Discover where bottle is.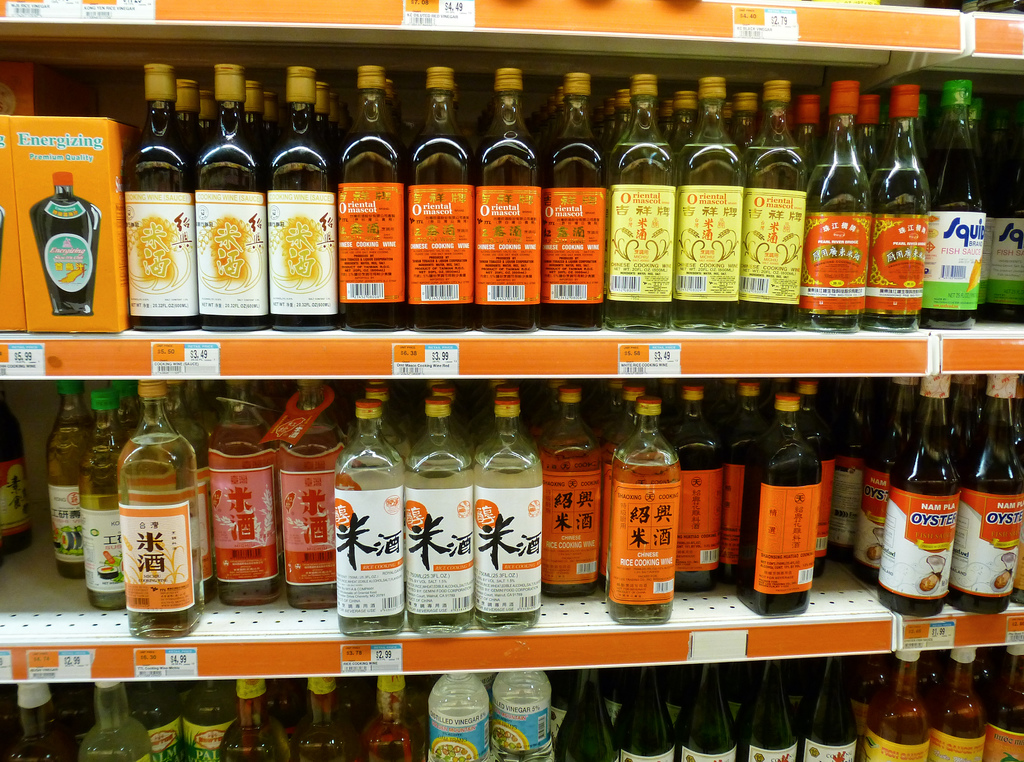
Discovered at bbox=(360, 667, 420, 761).
